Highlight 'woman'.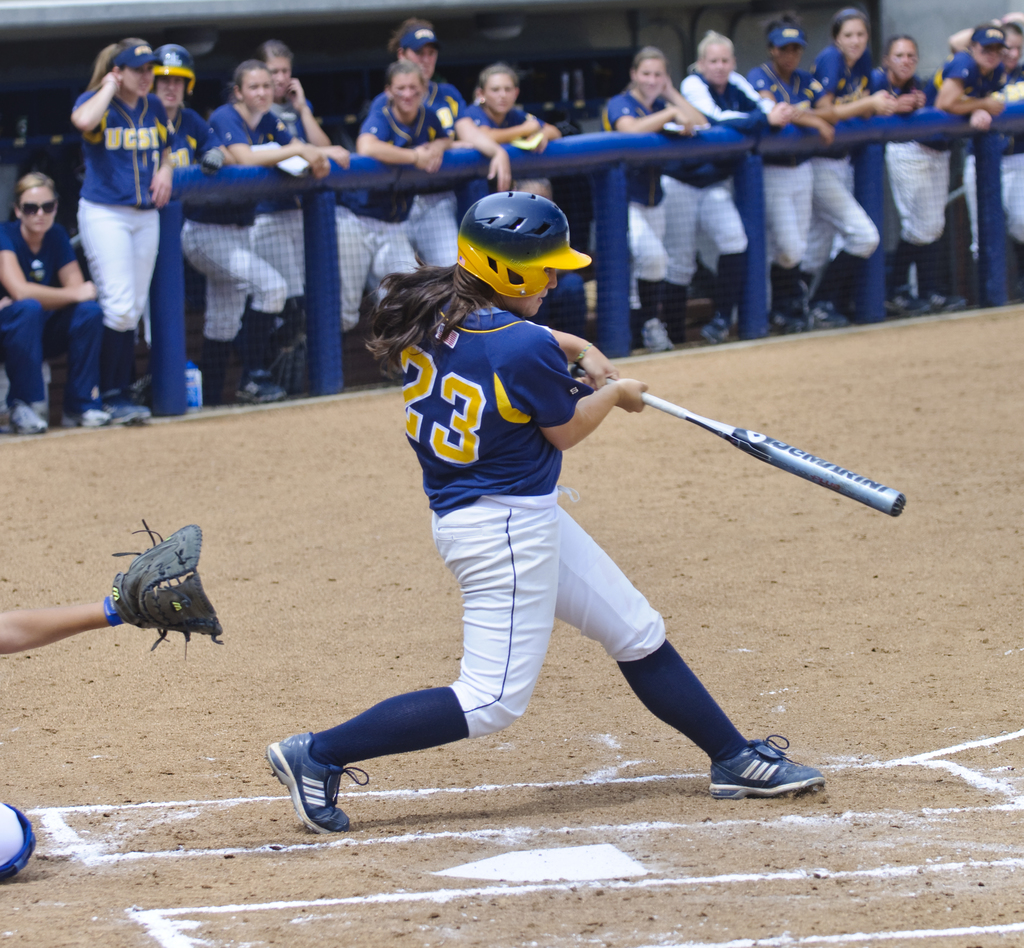
Highlighted region: bbox=(888, 26, 1008, 312).
